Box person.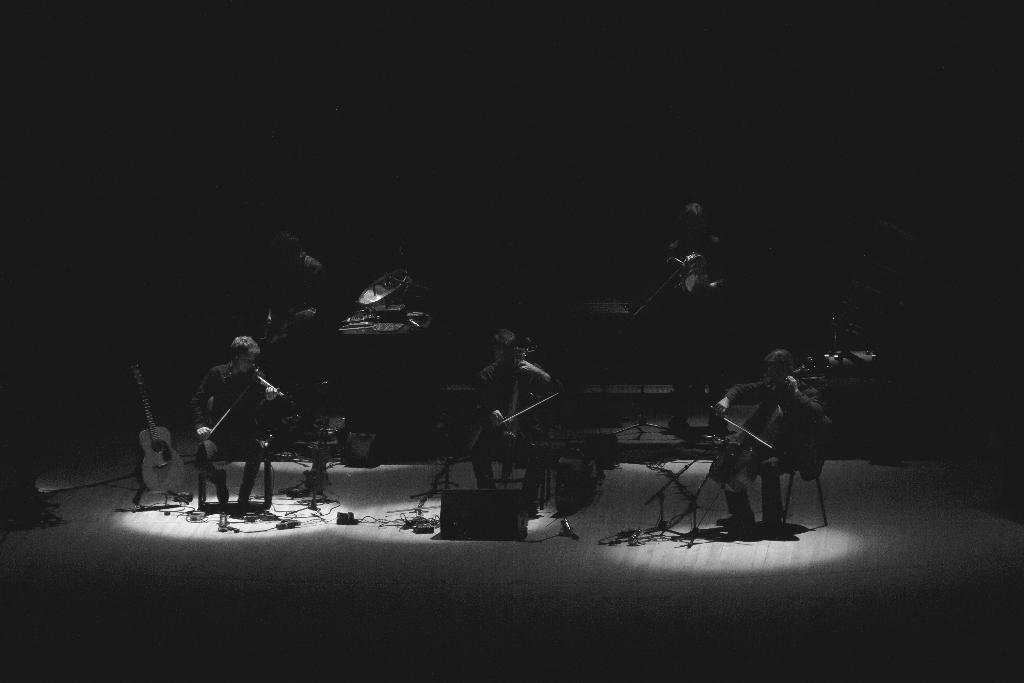
rect(184, 336, 287, 518).
